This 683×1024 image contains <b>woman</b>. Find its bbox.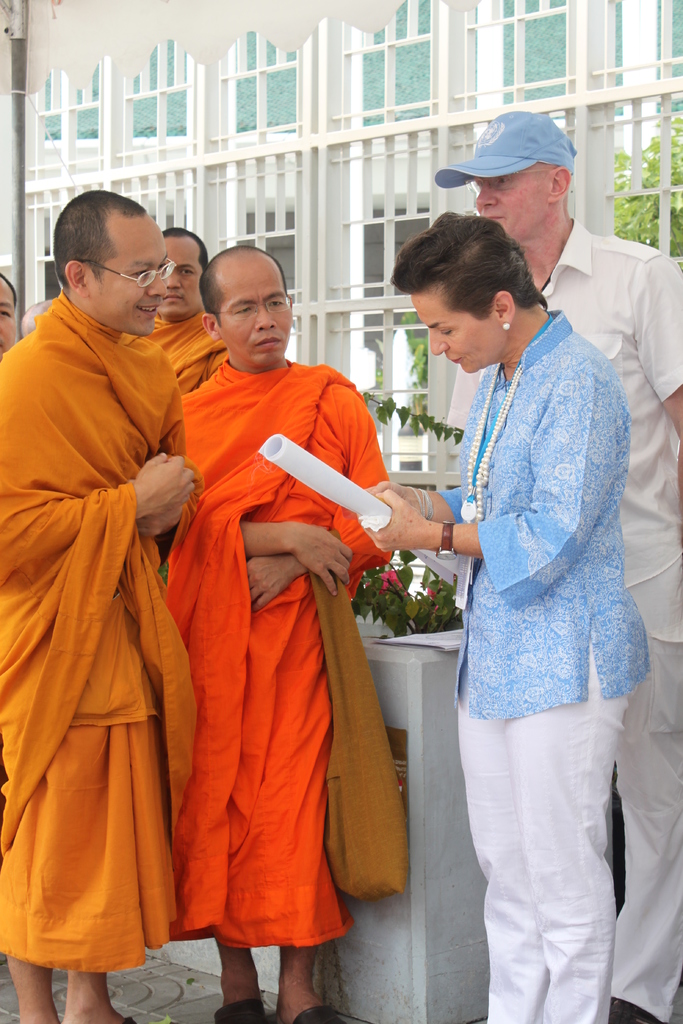
x1=400 y1=173 x2=653 y2=1023.
